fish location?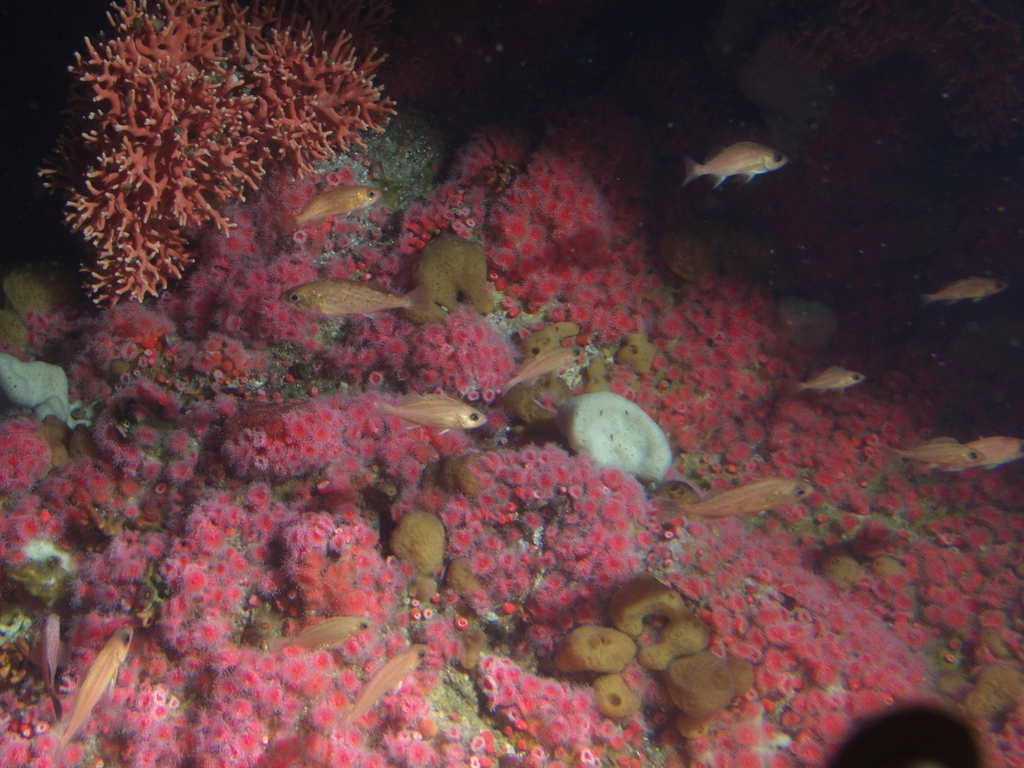
{"x1": 497, "y1": 344, "x2": 586, "y2": 402}
